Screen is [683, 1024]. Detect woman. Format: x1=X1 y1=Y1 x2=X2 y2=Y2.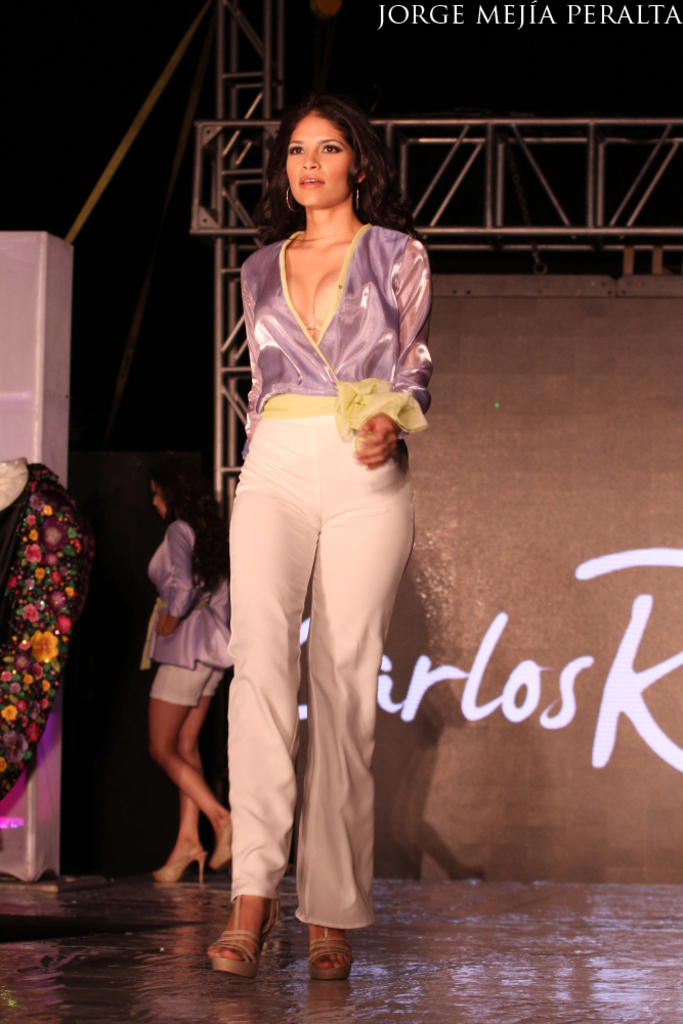
x1=123 y1=447 x2=247 y2=898.
